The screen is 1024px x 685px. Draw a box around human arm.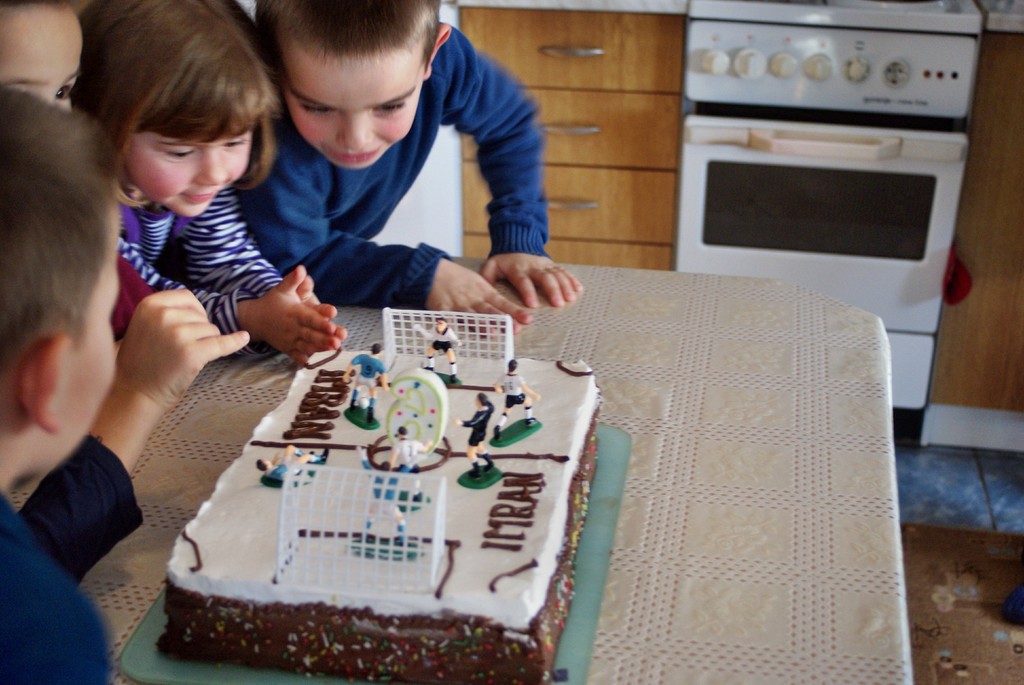
<box>12,279,255,586</box>.
